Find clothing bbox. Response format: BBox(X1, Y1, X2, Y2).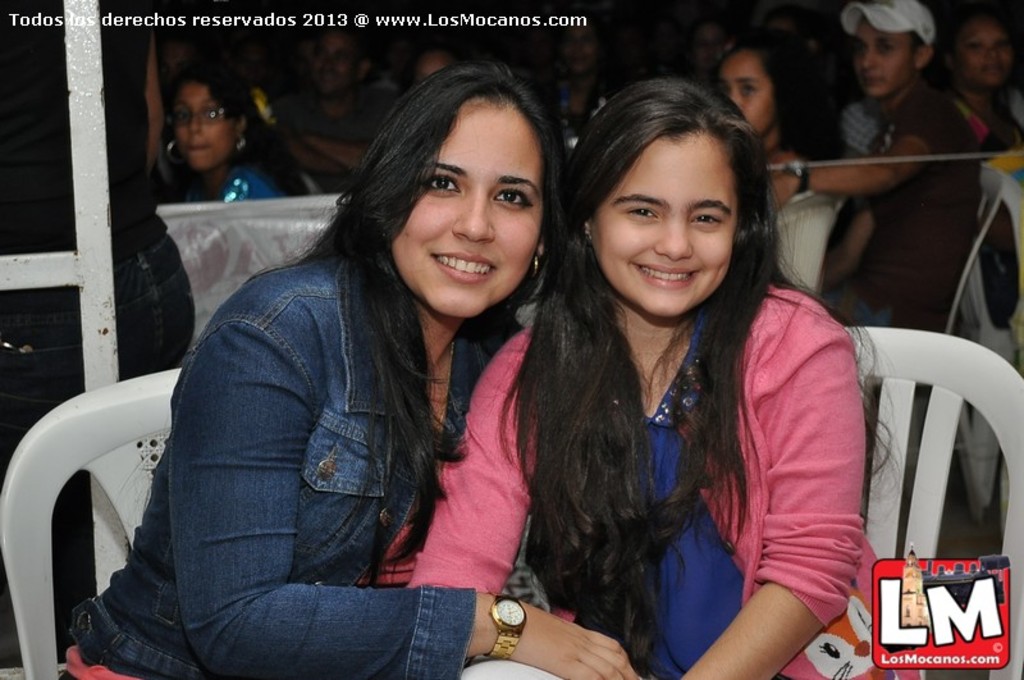
BBox(497, 227, 892, 661).
